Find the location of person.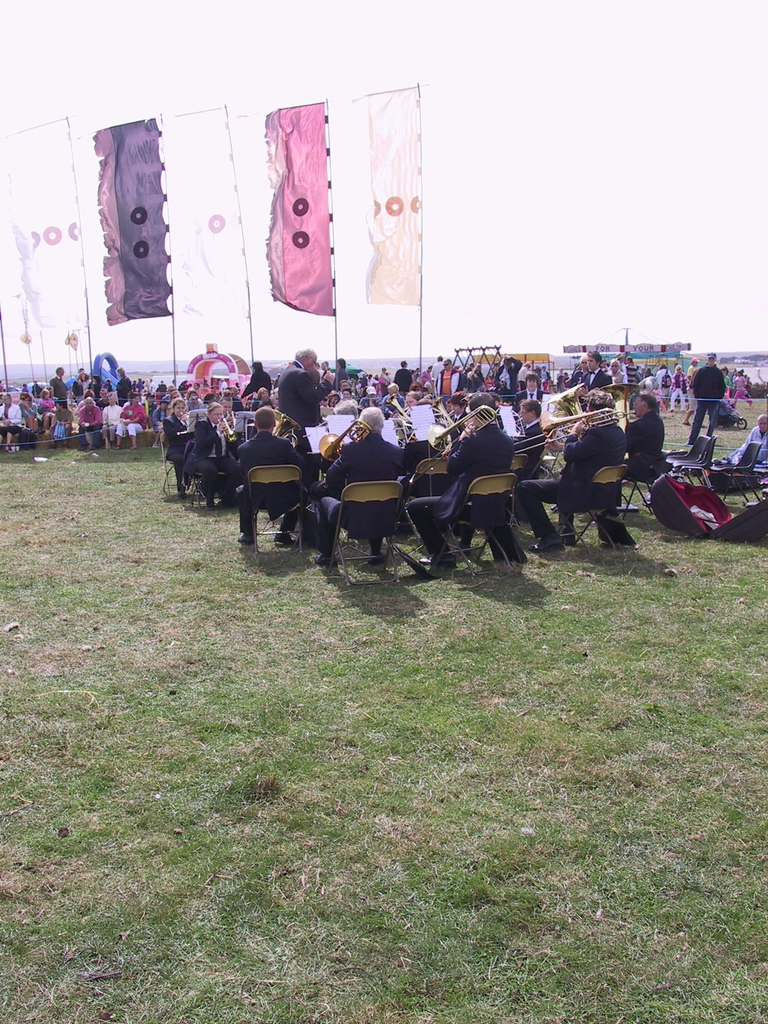
Location: <box>652,362,671,388</box>.
